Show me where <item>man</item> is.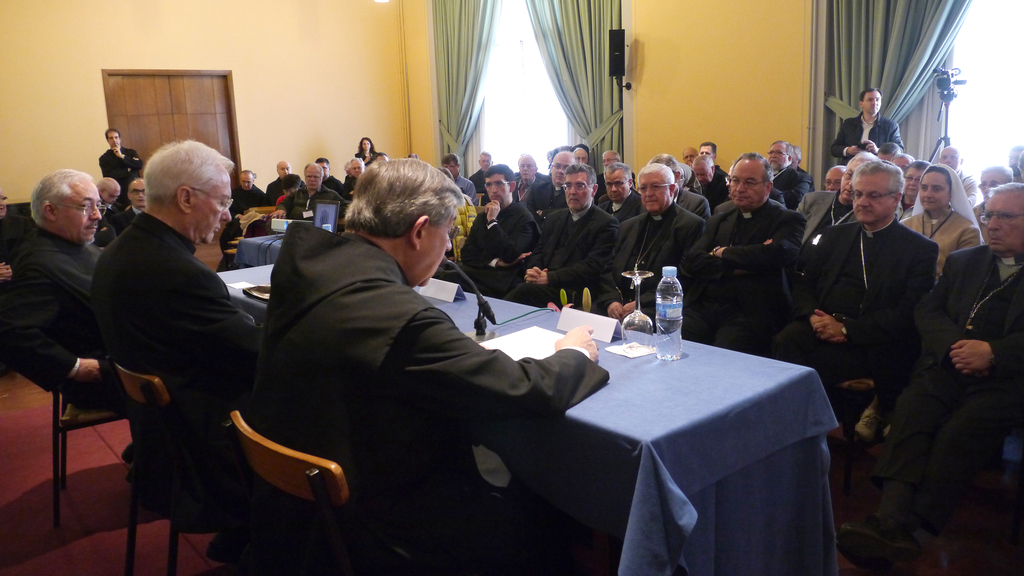
<item>man</item> is at [250, 157, 610, 575].
